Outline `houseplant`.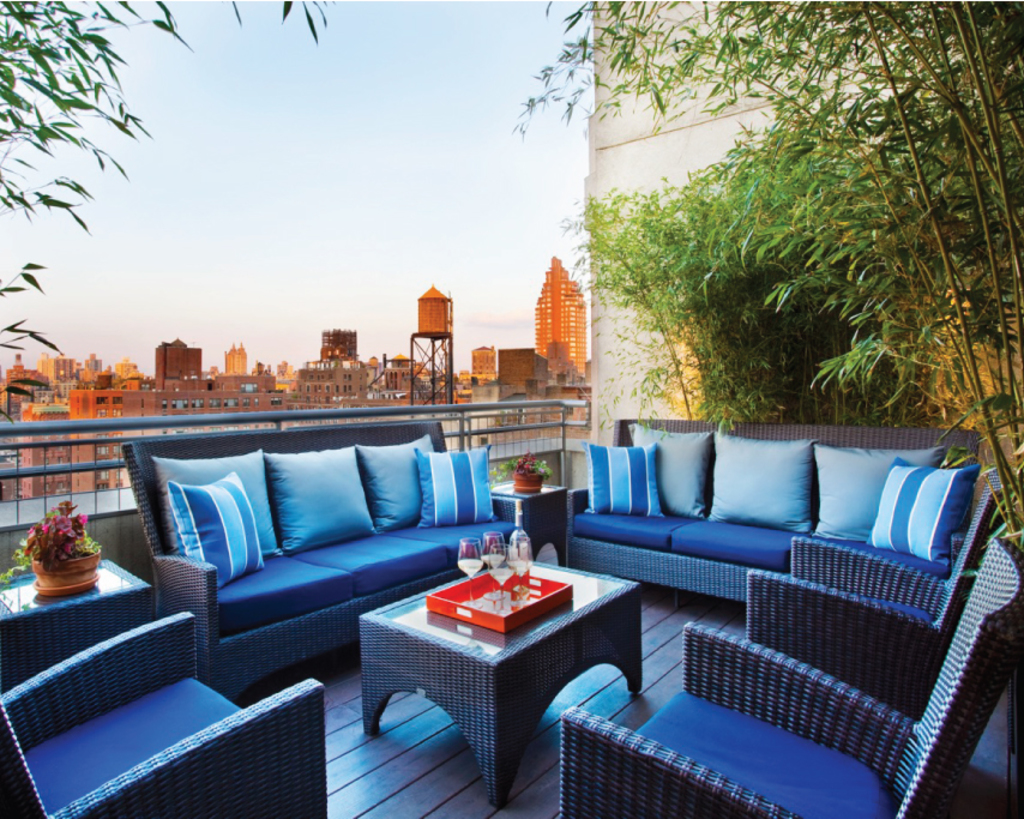
Outline: 489,446,547,493.
